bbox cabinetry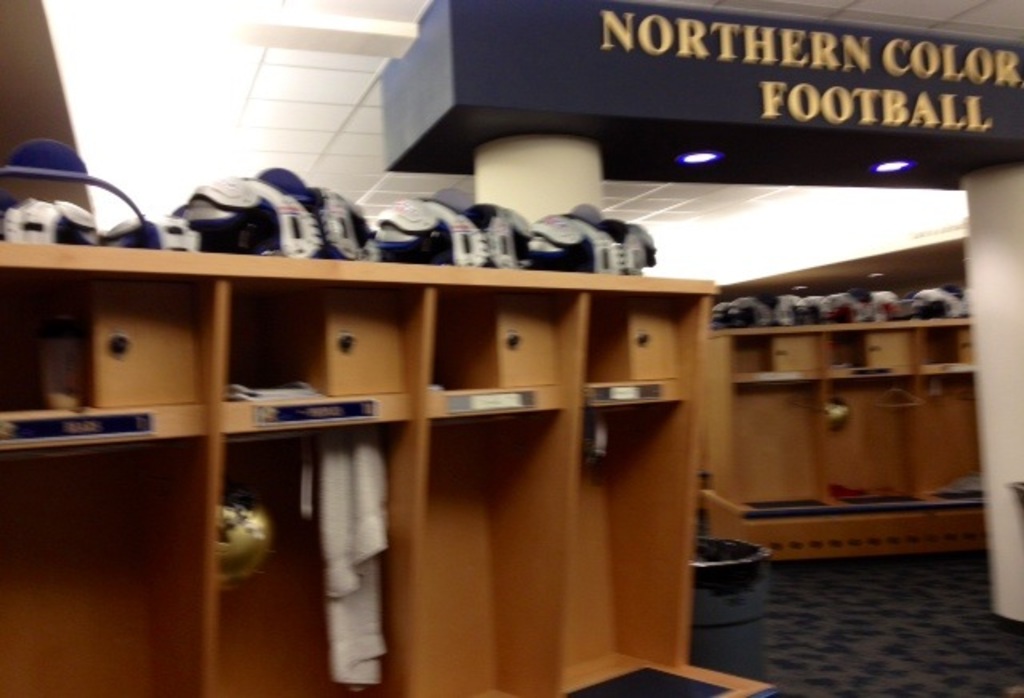
<box>445,296,571,387</box>
